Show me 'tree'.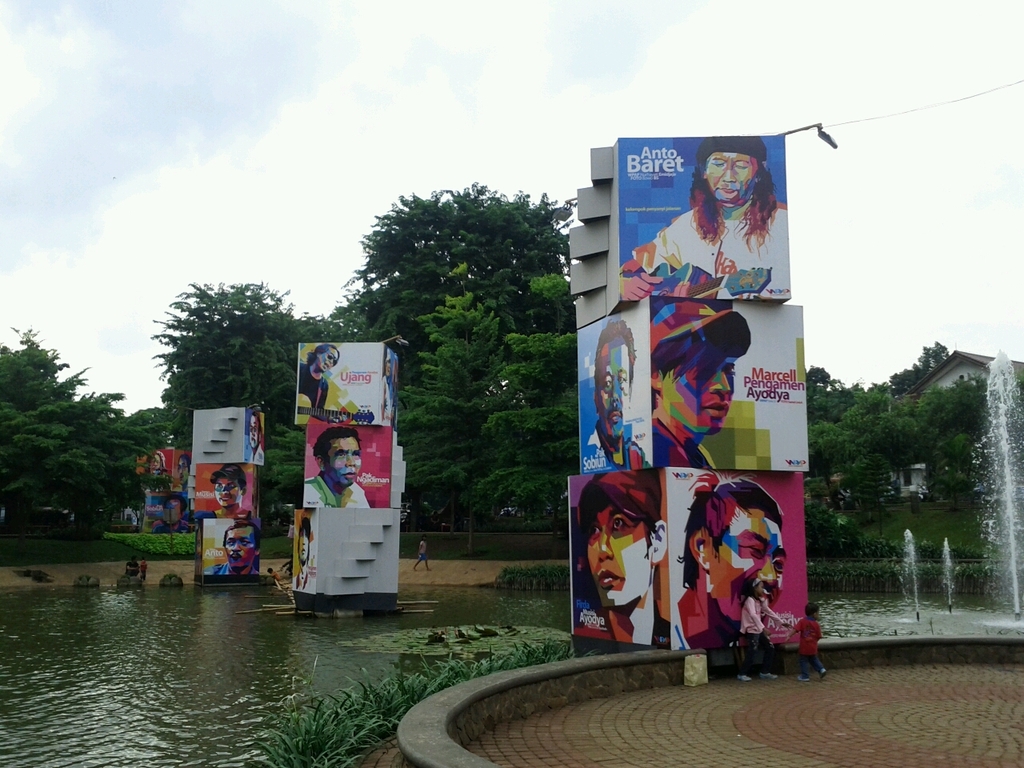
'tree' is here: left=394, top=292, right=506, bottom=534.
